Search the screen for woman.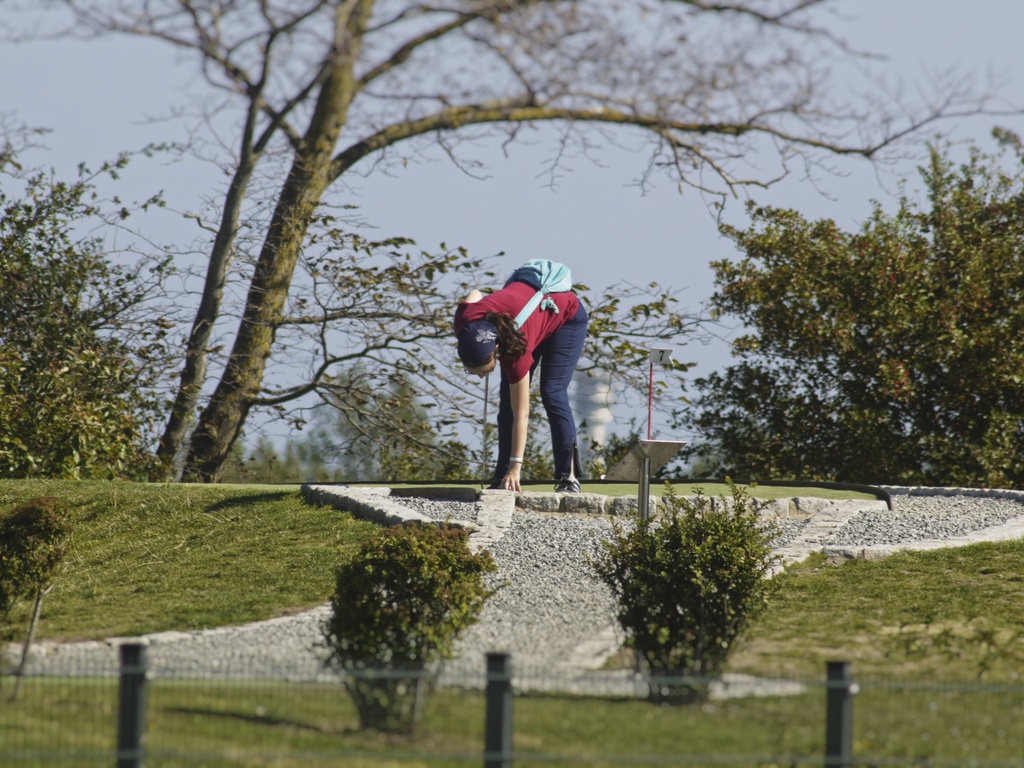
Found at bbox(447, 239, 598, 506).
